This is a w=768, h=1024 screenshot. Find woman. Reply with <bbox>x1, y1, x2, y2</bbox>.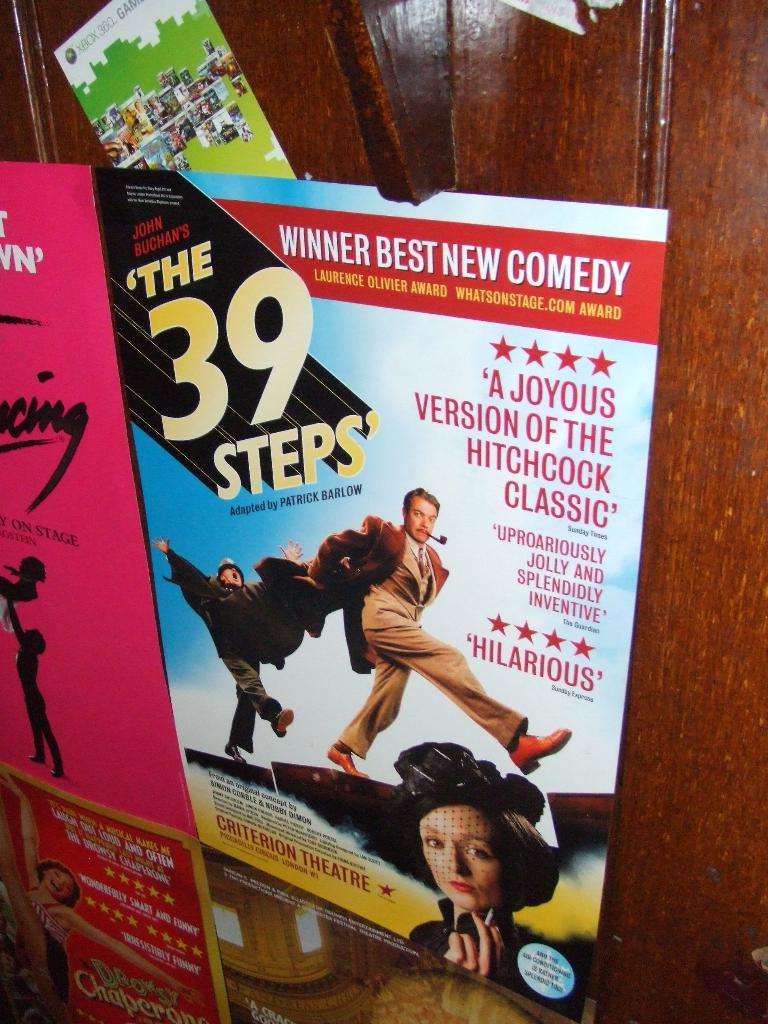
<bbox>6, 770, 189, 1006</bbox>.
